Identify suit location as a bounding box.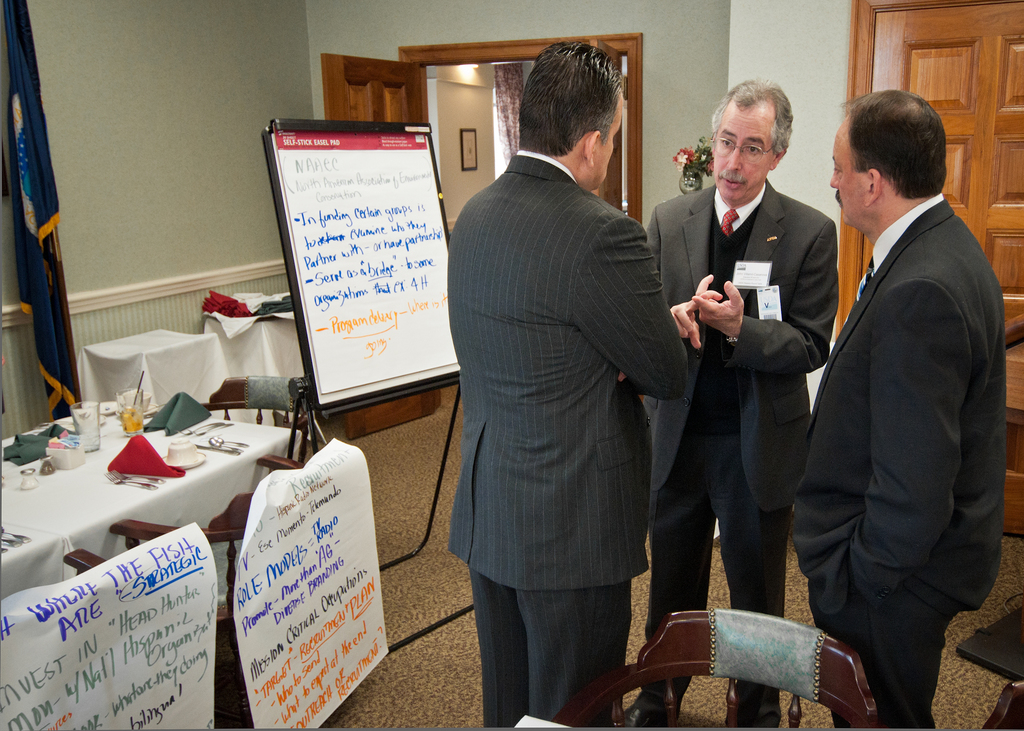
BBox(648, 179, 842, 708).
